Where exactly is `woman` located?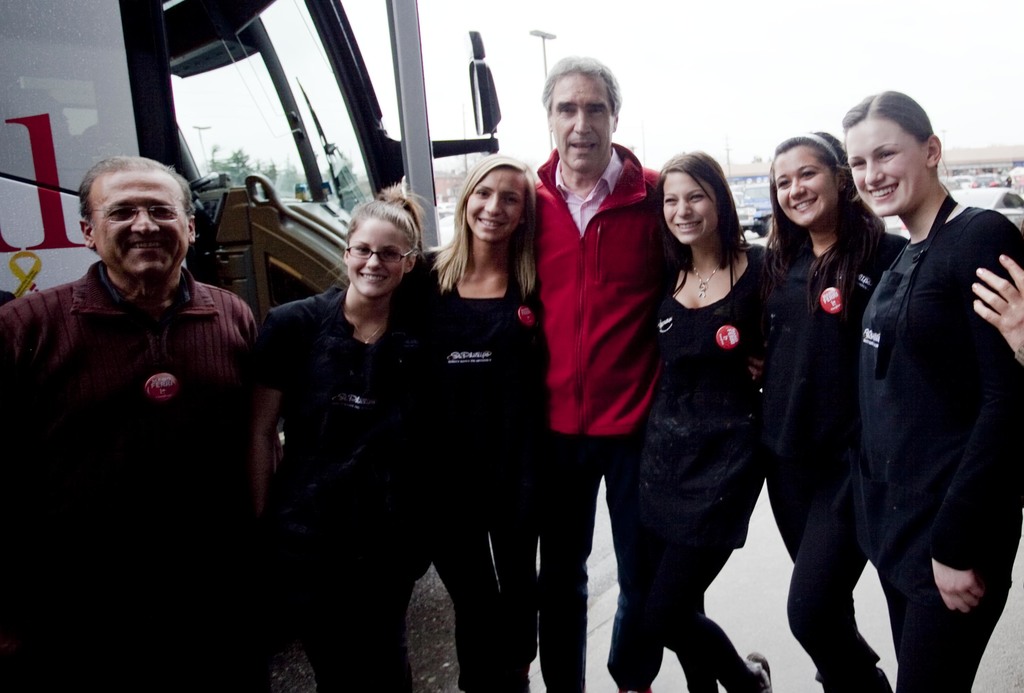
Its bounding box is bbox=[436, 154, 549, 692].
